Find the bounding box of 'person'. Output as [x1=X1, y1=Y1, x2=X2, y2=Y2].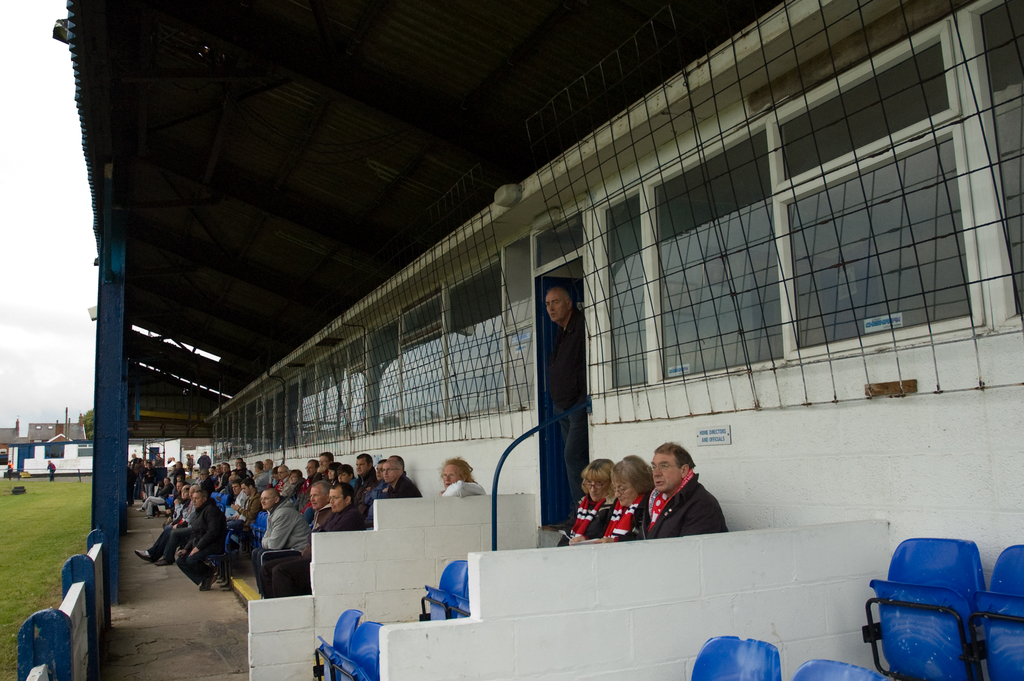
[x1=438, y1=454, x2=486, y2=502].
